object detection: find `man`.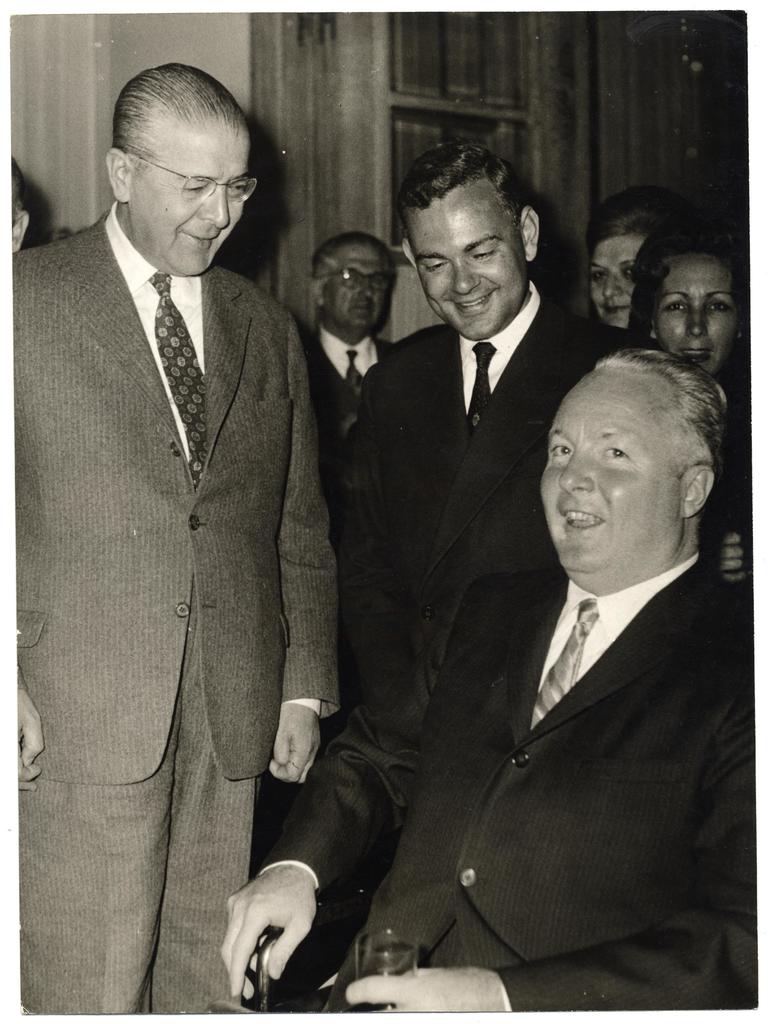
region(12, 35, 369, 1016).
